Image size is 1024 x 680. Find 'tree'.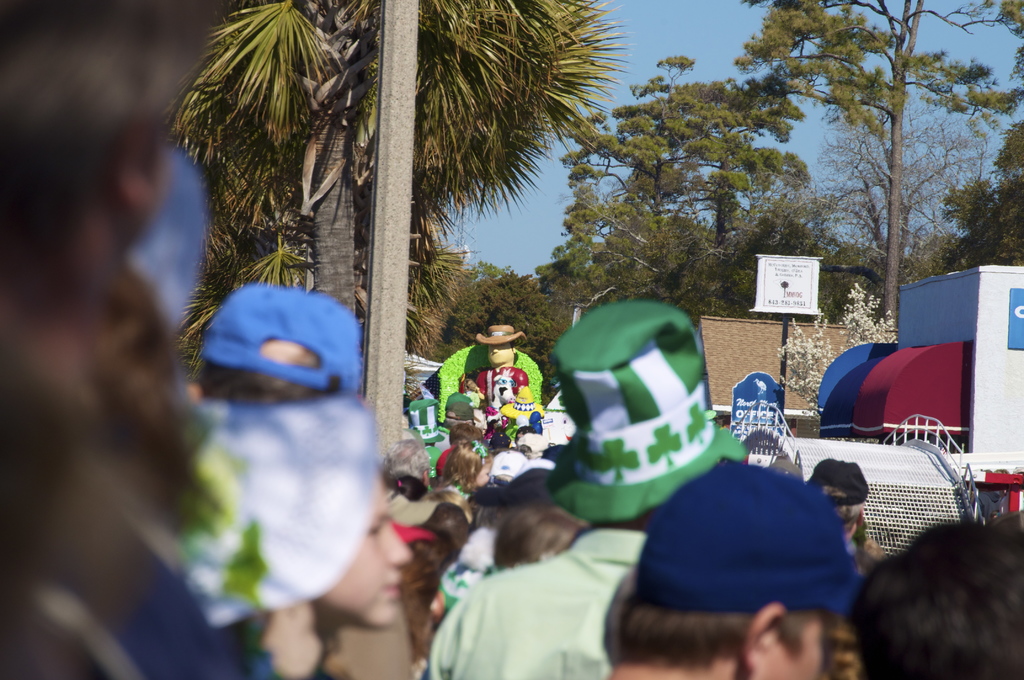
[737,0,1023,318].
